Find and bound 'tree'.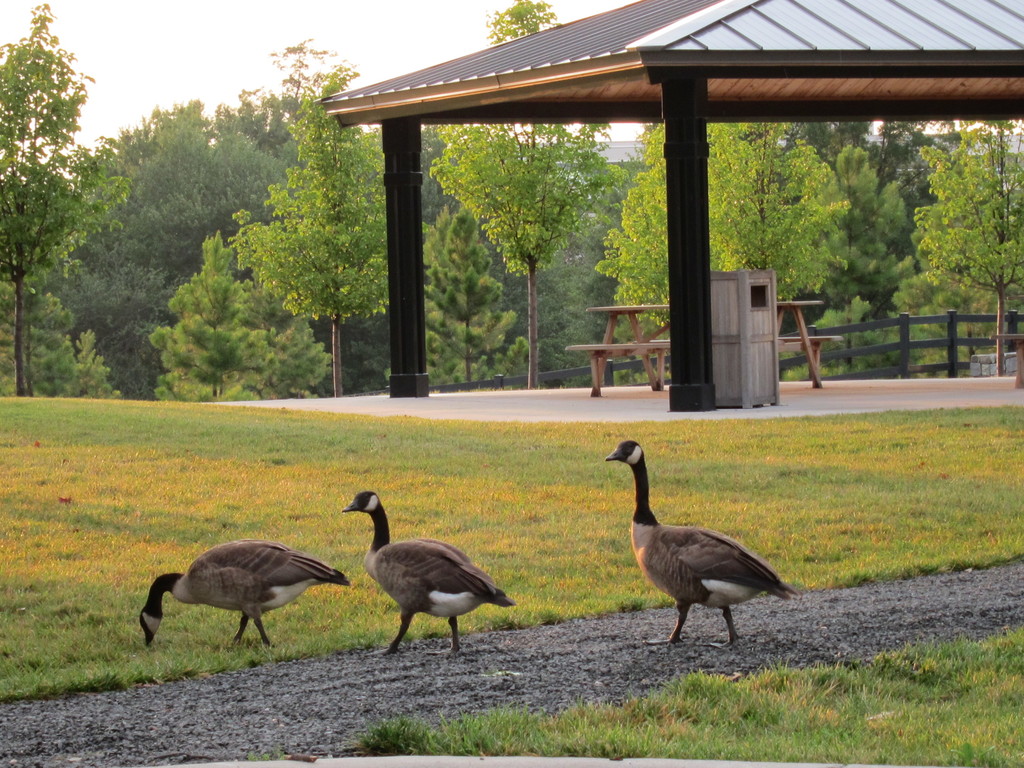
Bound: x1=29, y1=100, x2=293, y2=400.
